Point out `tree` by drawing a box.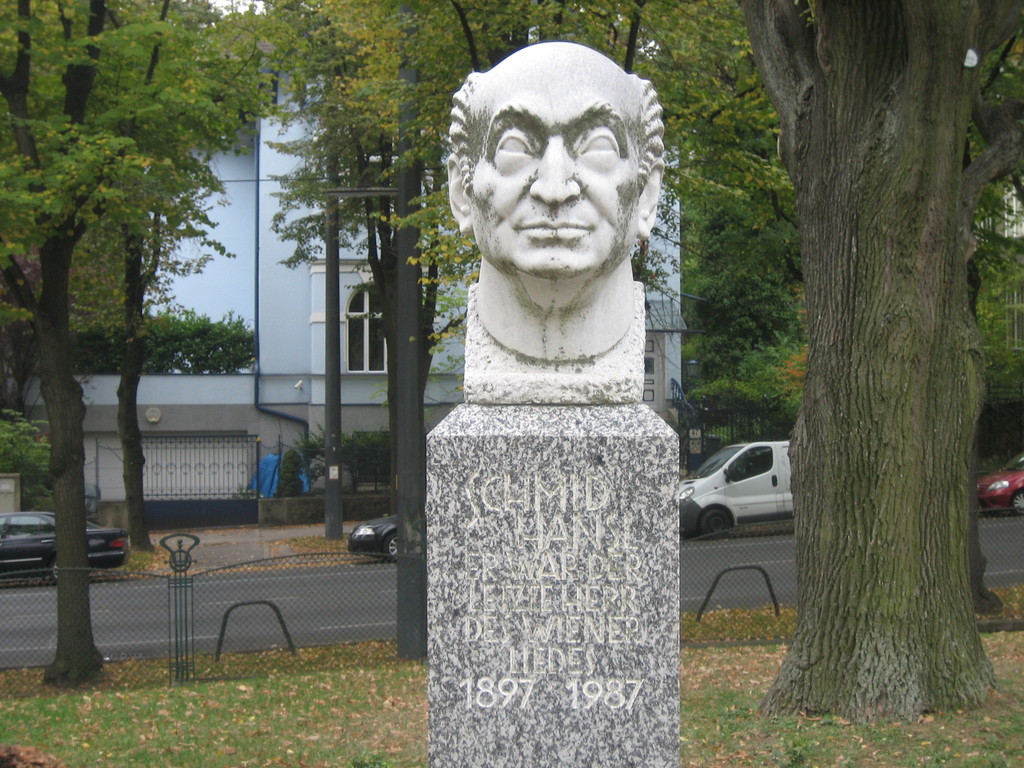
{"left": 731, "top": 1, "right": 1022, "bottom": 728}.
